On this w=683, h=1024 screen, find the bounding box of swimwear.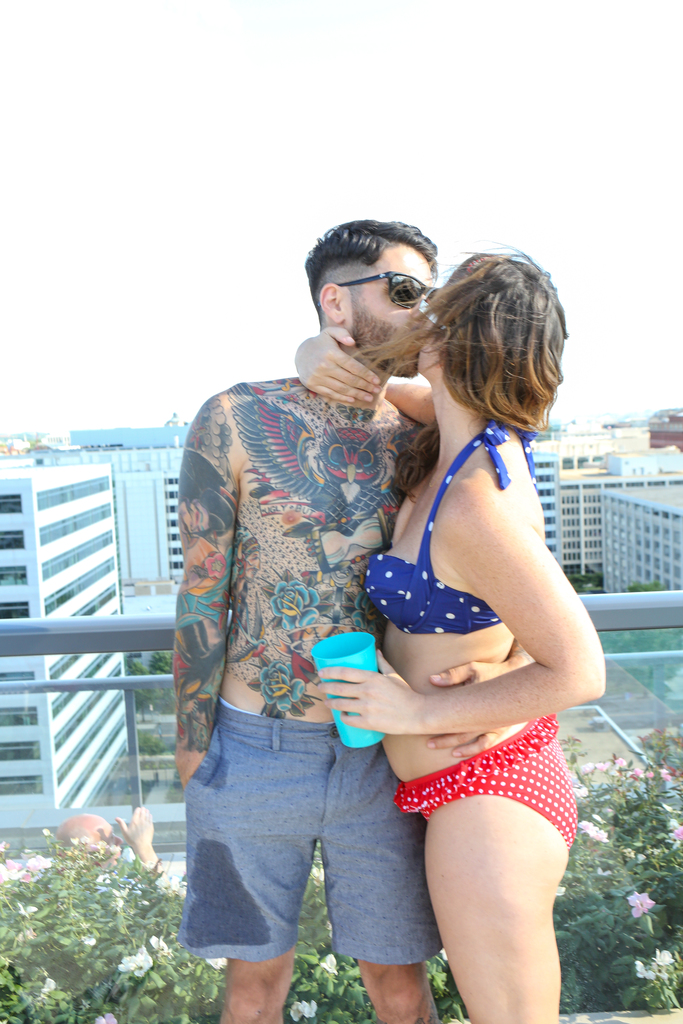
Bounding box: rect(173, 695, 444, 964).
